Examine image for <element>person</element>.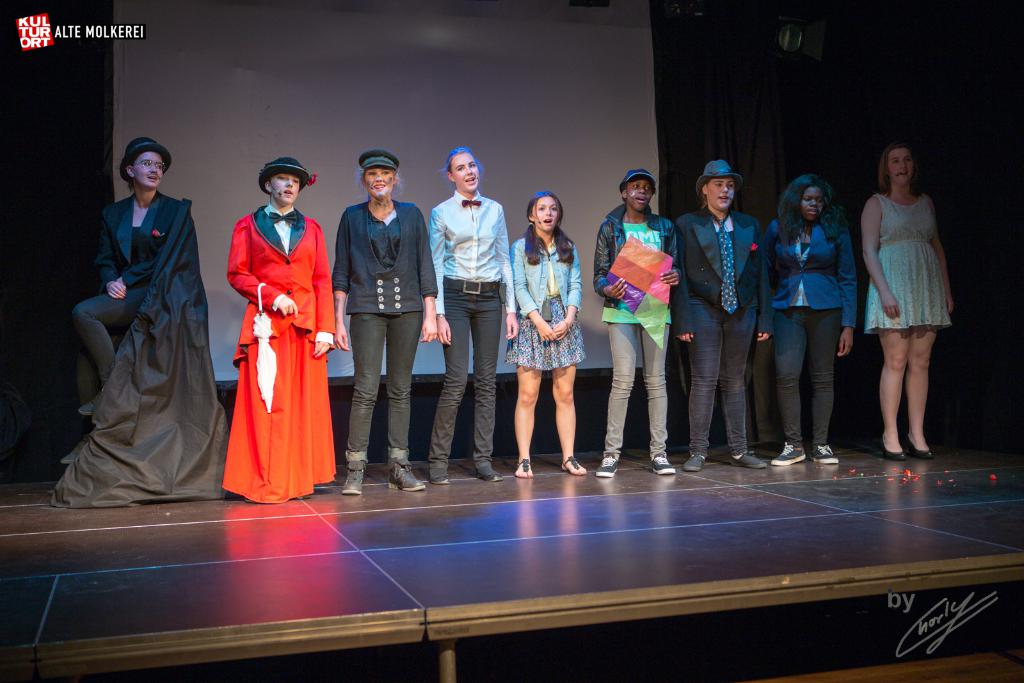
Examination result: 671,163,774,472.
